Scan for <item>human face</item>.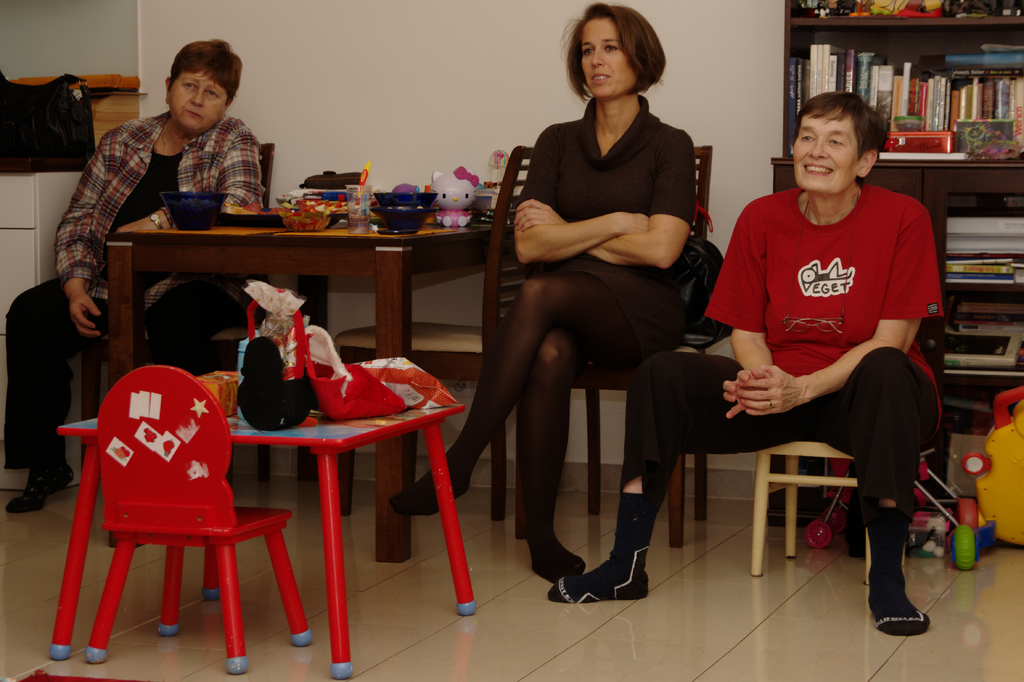
Scan result: rect(581, 19, 637, 97).
